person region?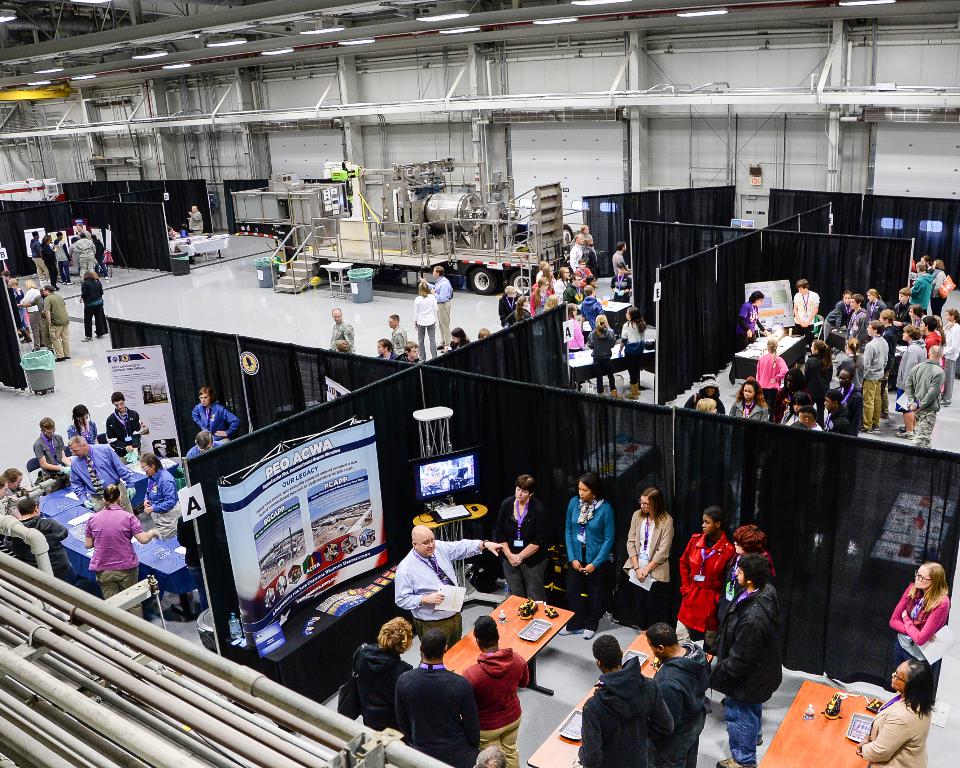
568 490 619 611
